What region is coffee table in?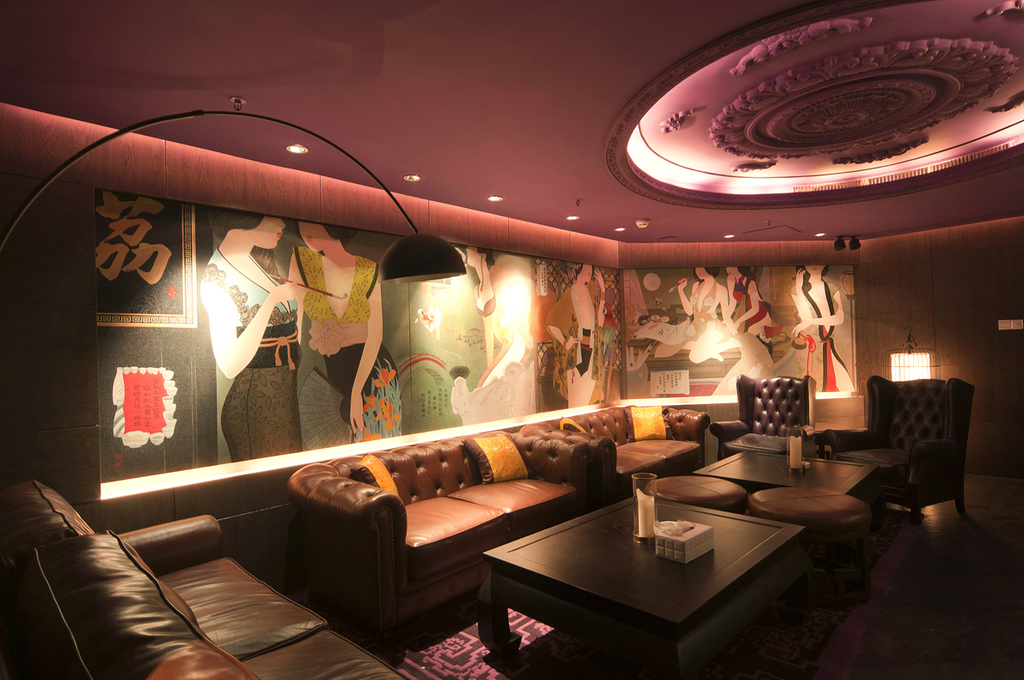
(x1=692, y1=452, x2=885, y2=500).
